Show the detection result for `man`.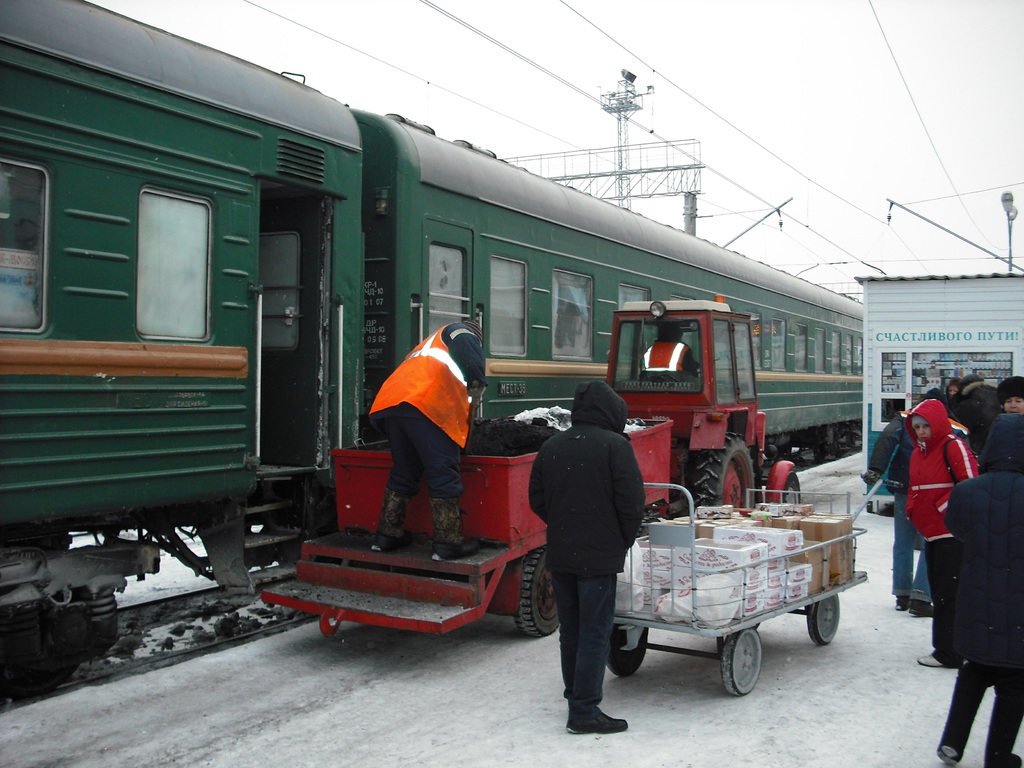
x1=526 y1=380 x2=655 y2=742.
